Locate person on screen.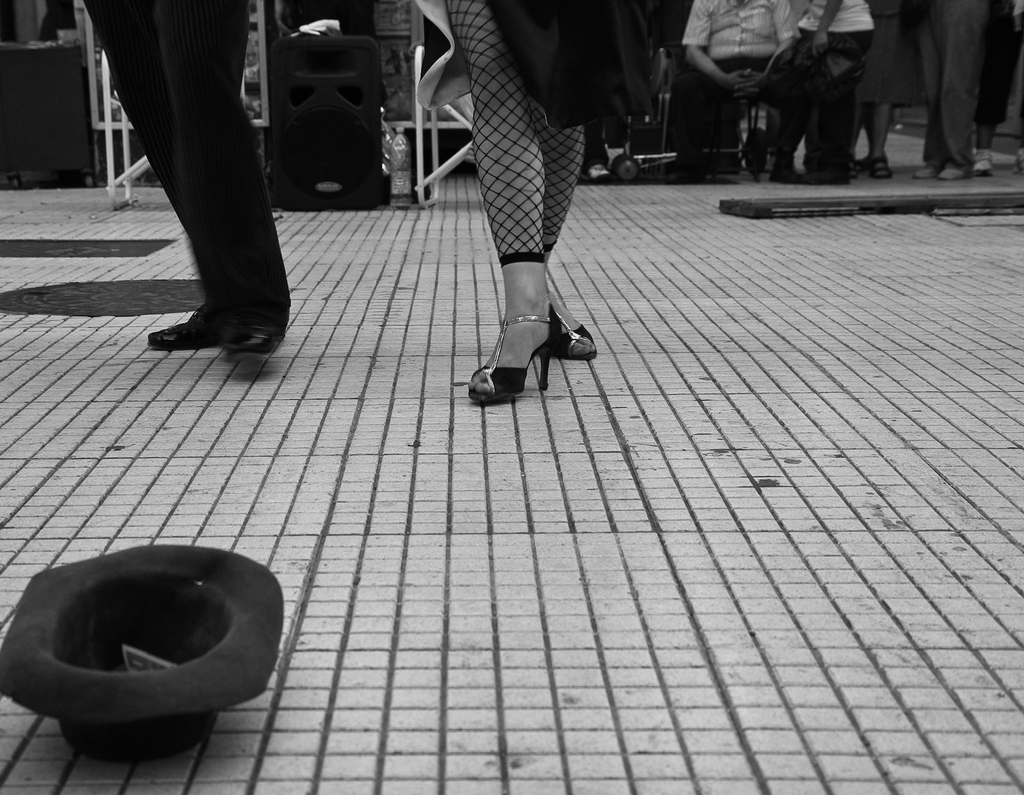
On screen at bbox=(678, 0, 810, 188).
